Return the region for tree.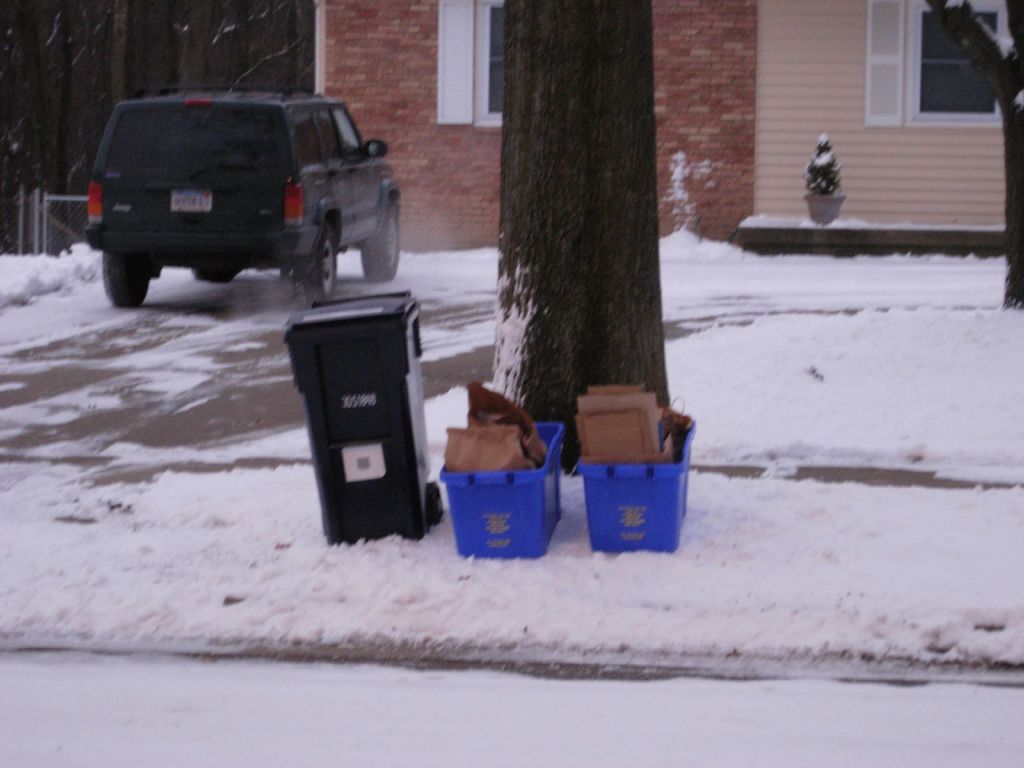
<box>273,4,319,100</box>.
